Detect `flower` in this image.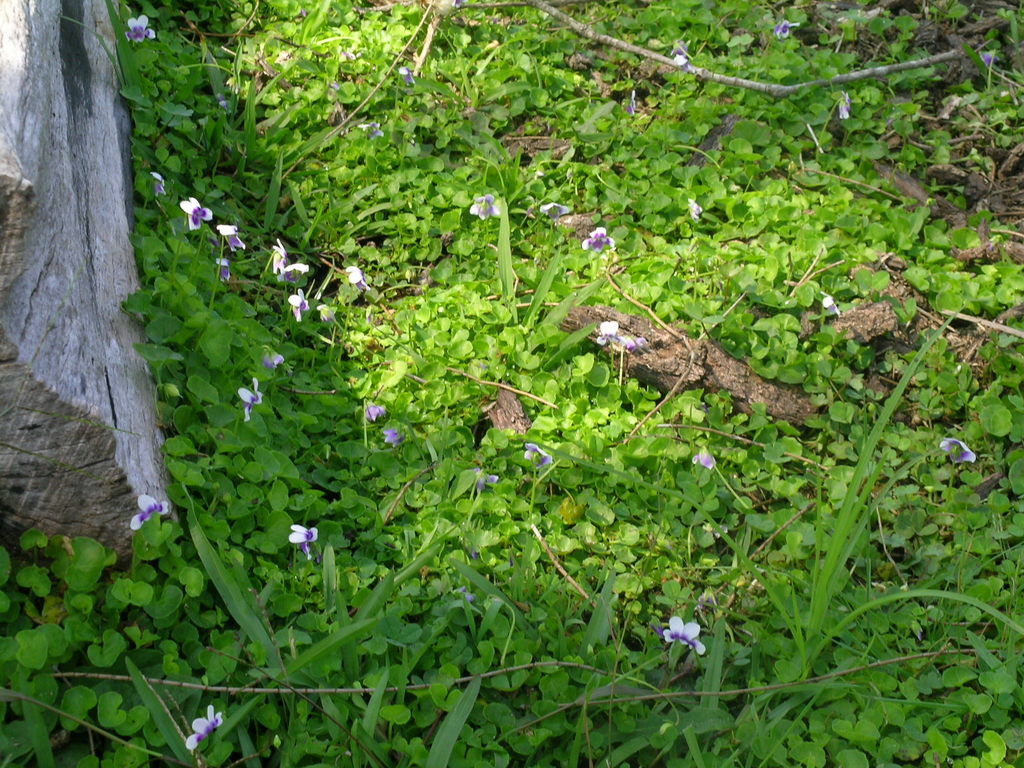
Detection: [369, 401, 385, 419].
